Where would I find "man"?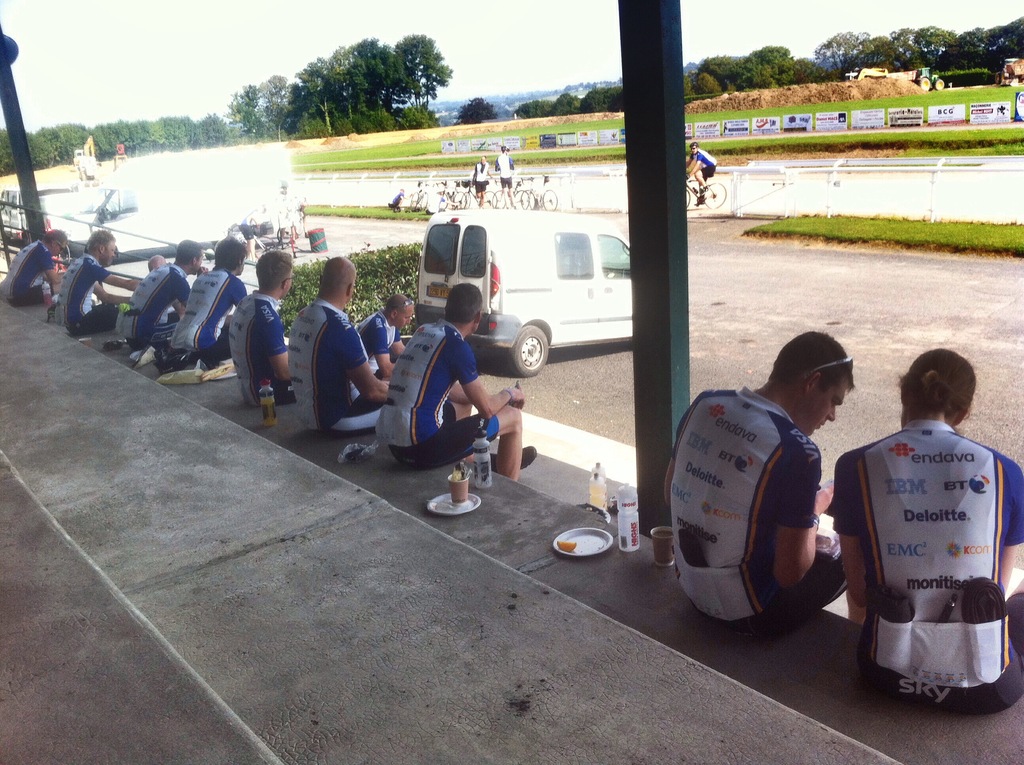
At box(0, 227, 83, 318).
